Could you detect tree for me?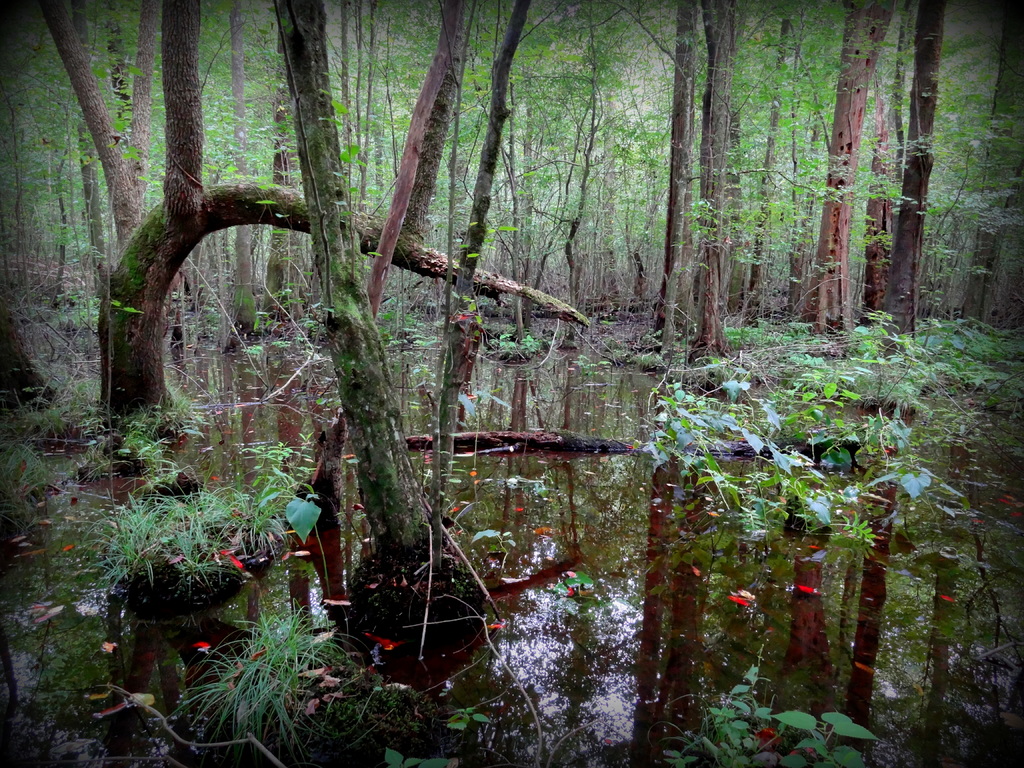
Detection result: x1=276 y1=1 x2=435 y2=570.
